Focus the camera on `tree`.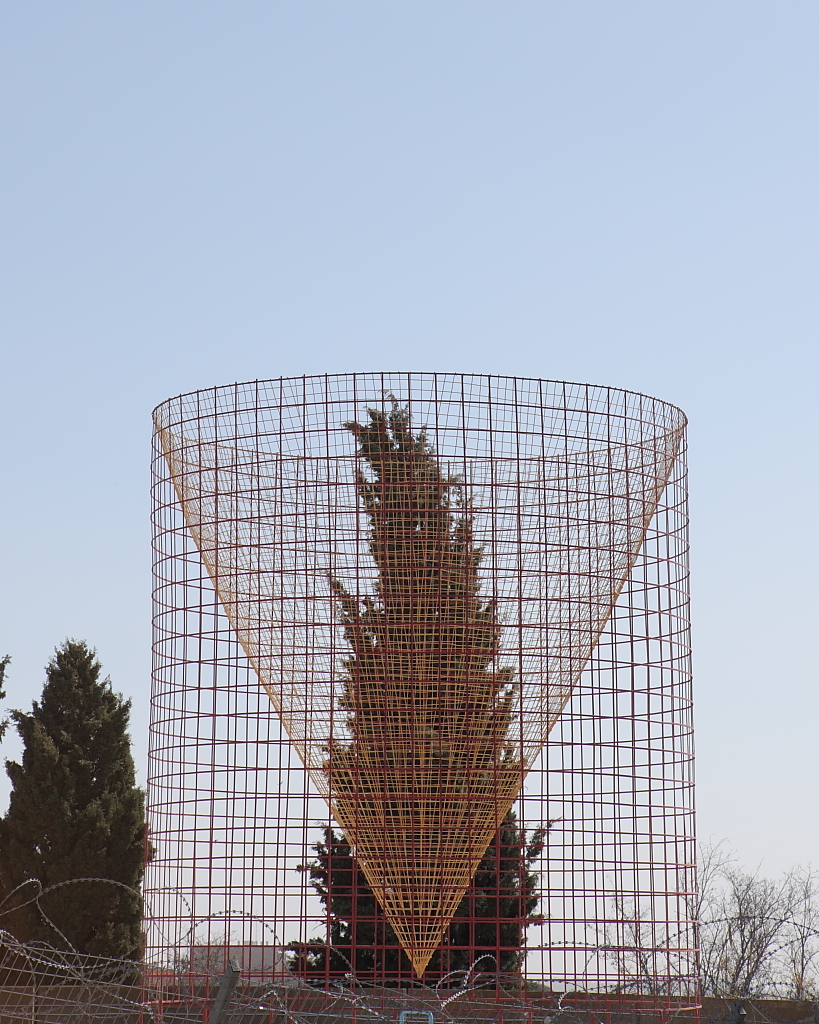
Focus region: crop(12, 612, 155, 955).
